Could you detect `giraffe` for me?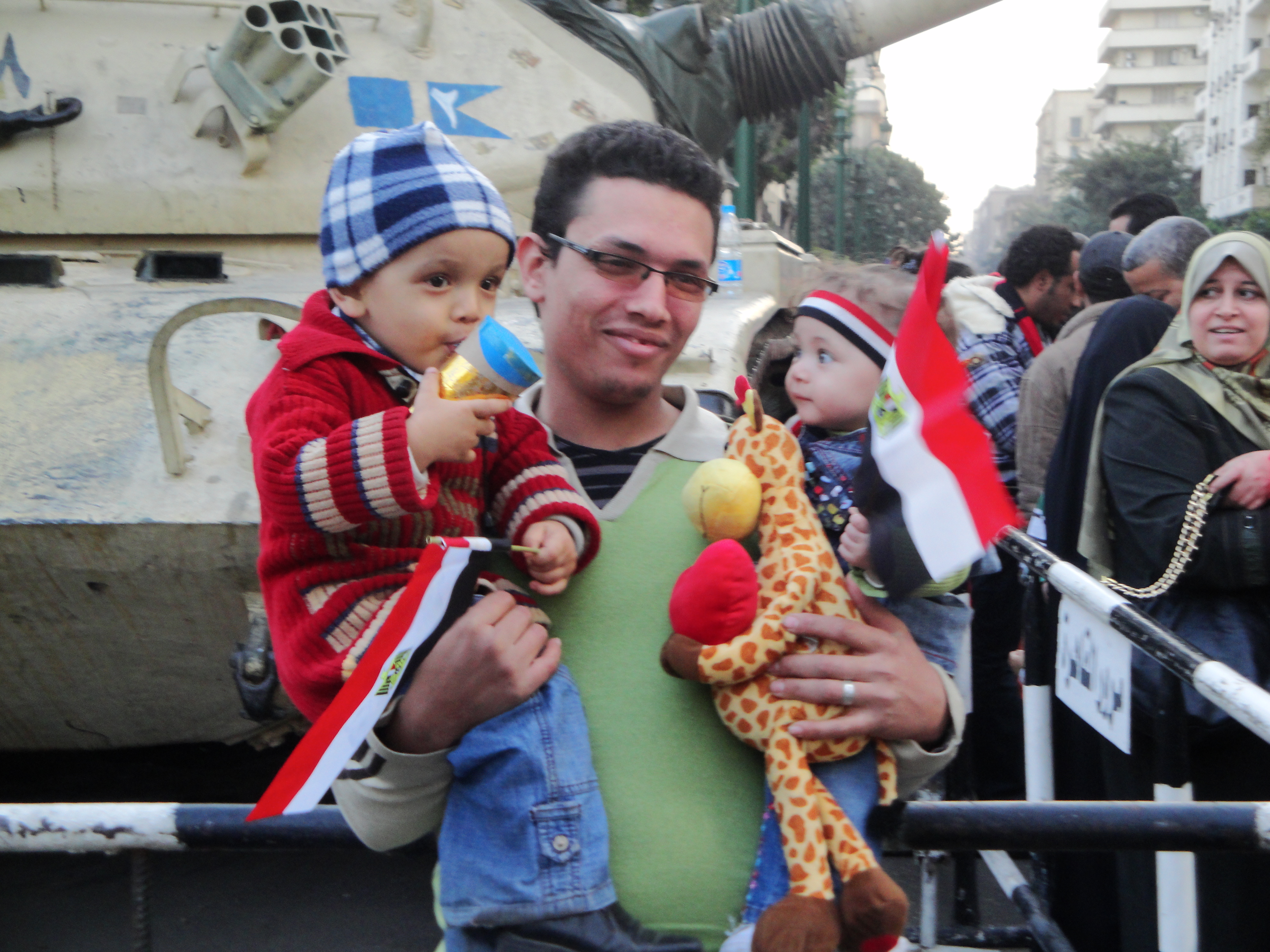
Detection result: x1=211, y1=134, x2=291, y2=280.
